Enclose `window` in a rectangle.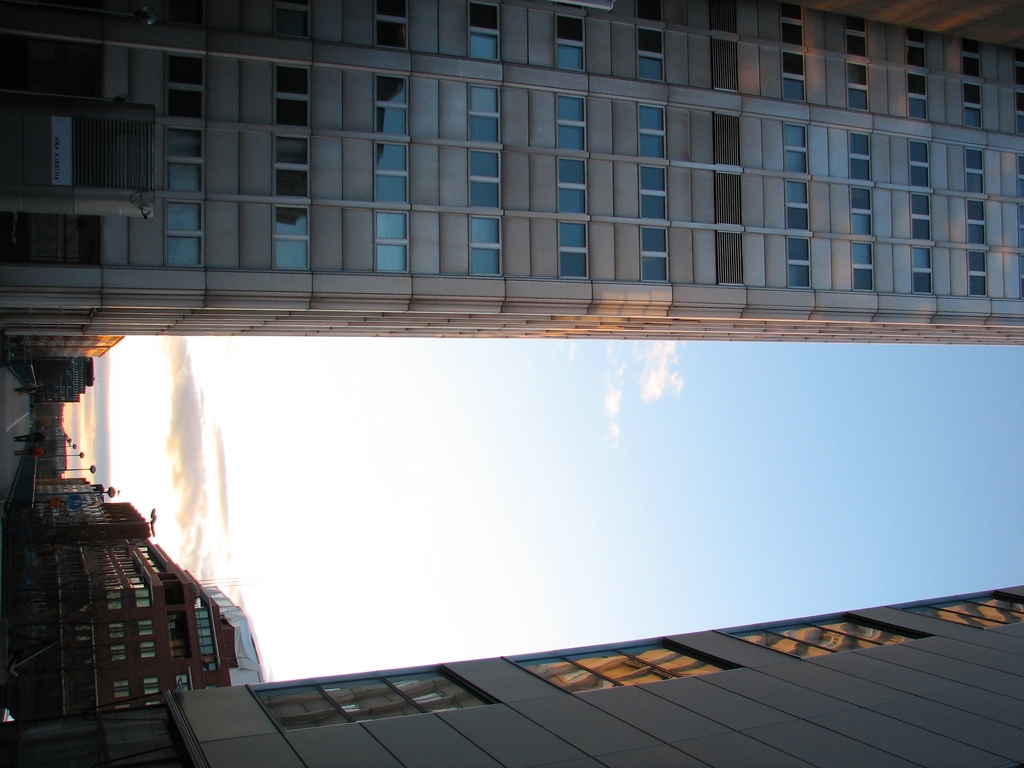
{"x1": 639, "y1": 165, "x2": 669, "y2": 221}.
